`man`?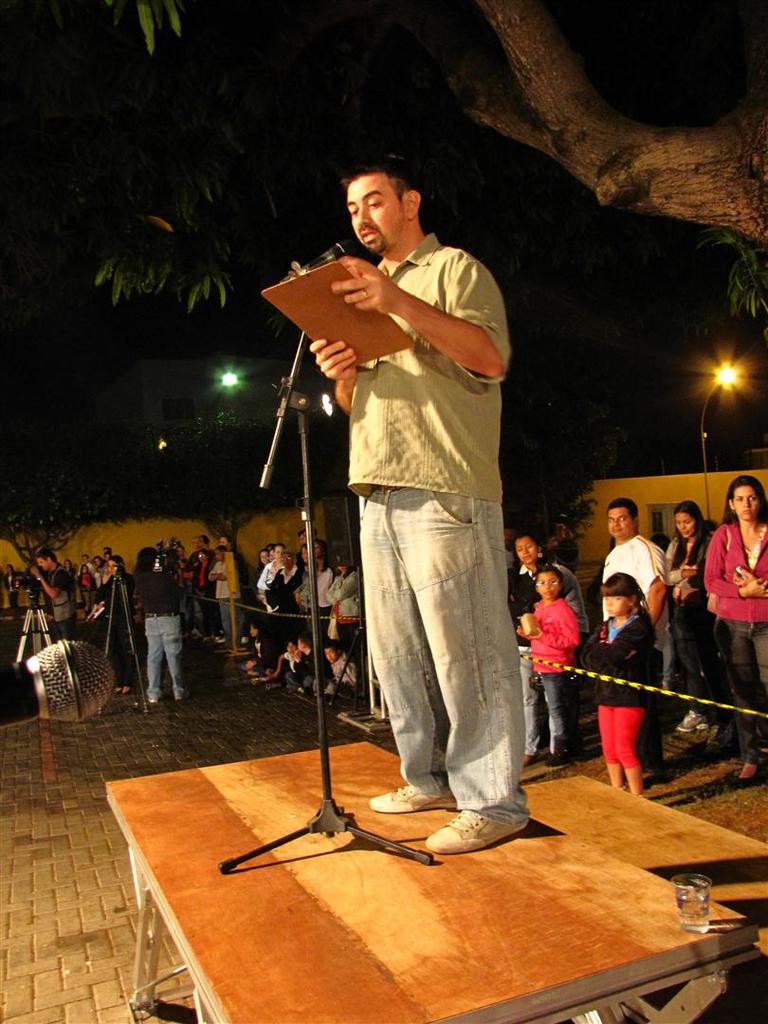
<region>132, 547, 189, 708</region>
